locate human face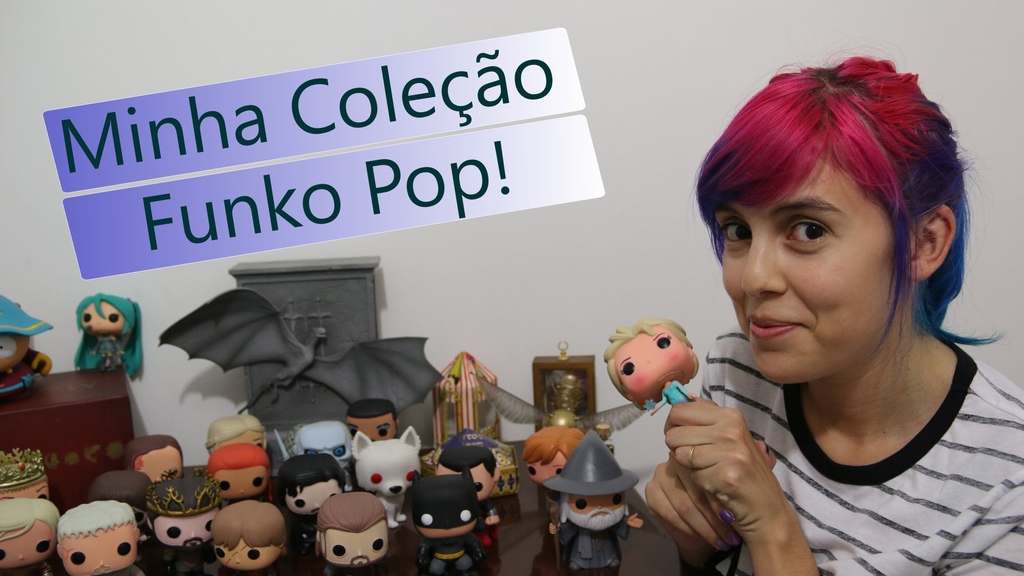
(347,412,397,441)
